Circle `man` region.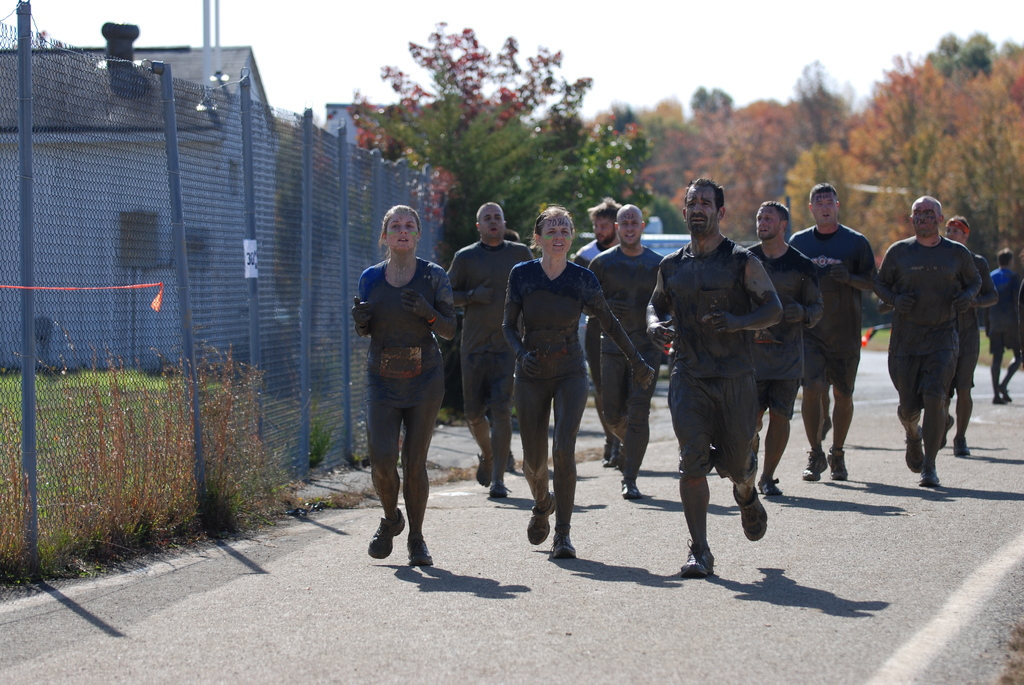
Region: 588:201:668:500.
